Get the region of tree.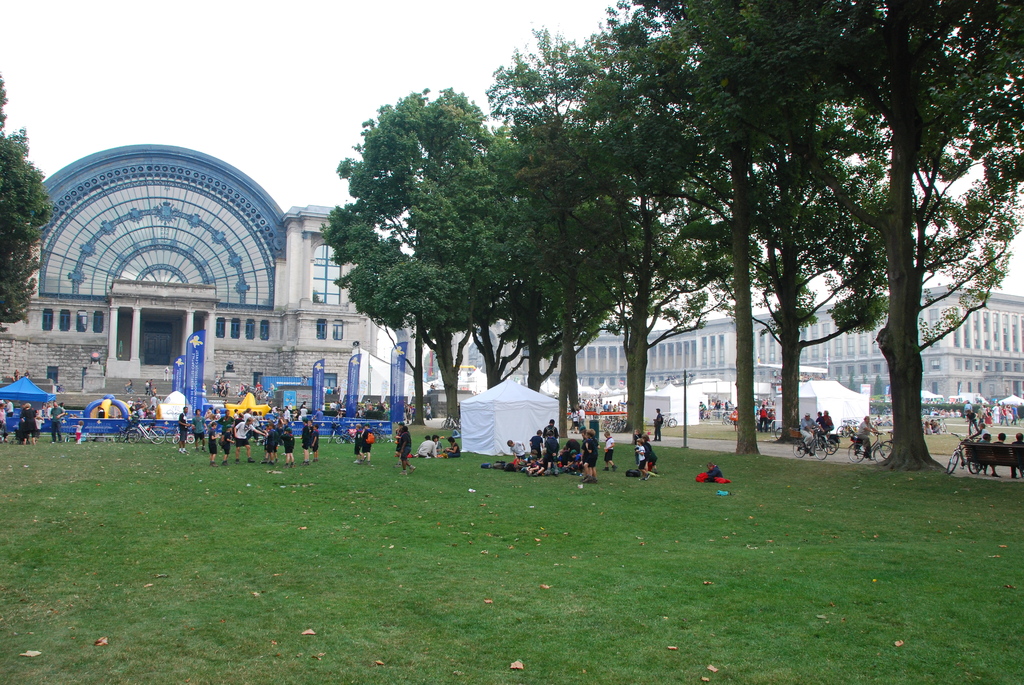
[left=0, top=74, right=54, bottom=326].
